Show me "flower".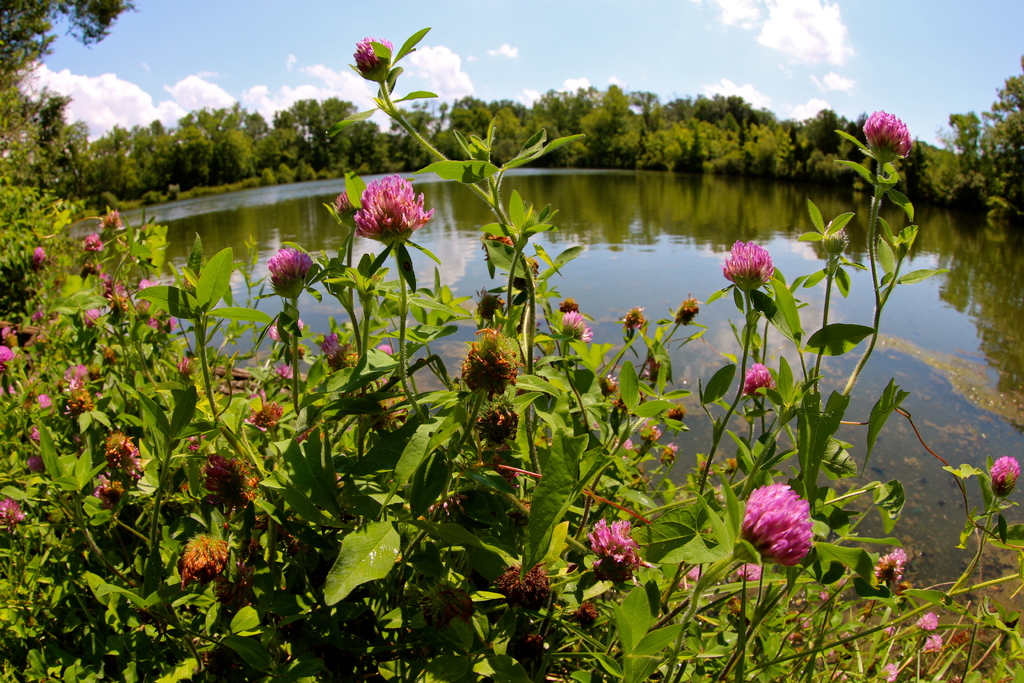
"flower" is here: select_region(557, 309, 601, 346).
